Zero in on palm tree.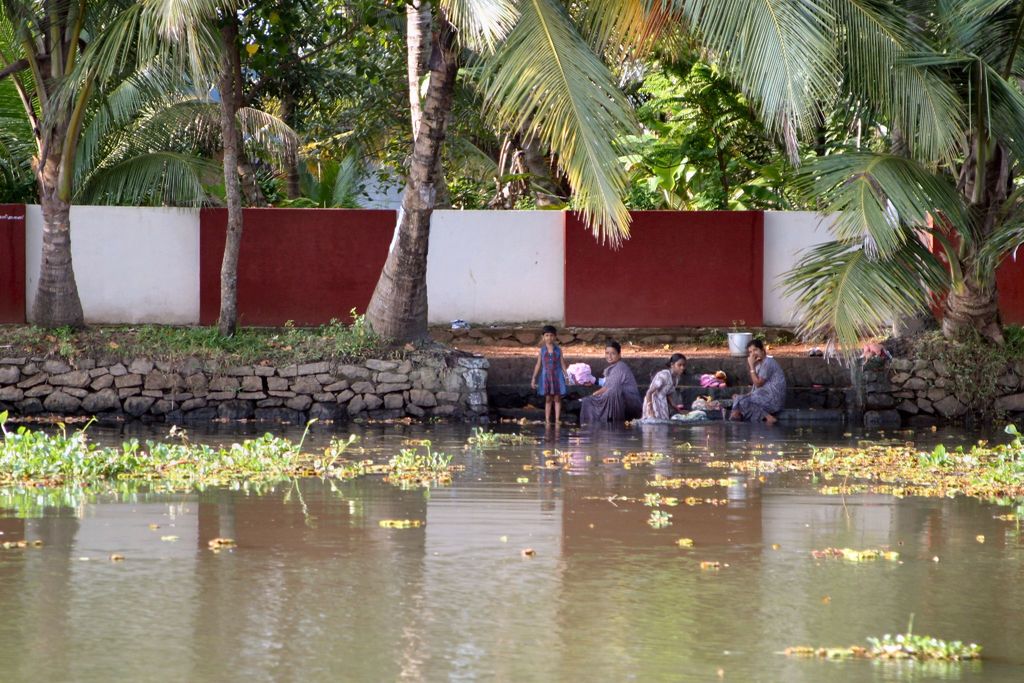
Zeroed in: <region>217, 20, 359, 175</region>.
